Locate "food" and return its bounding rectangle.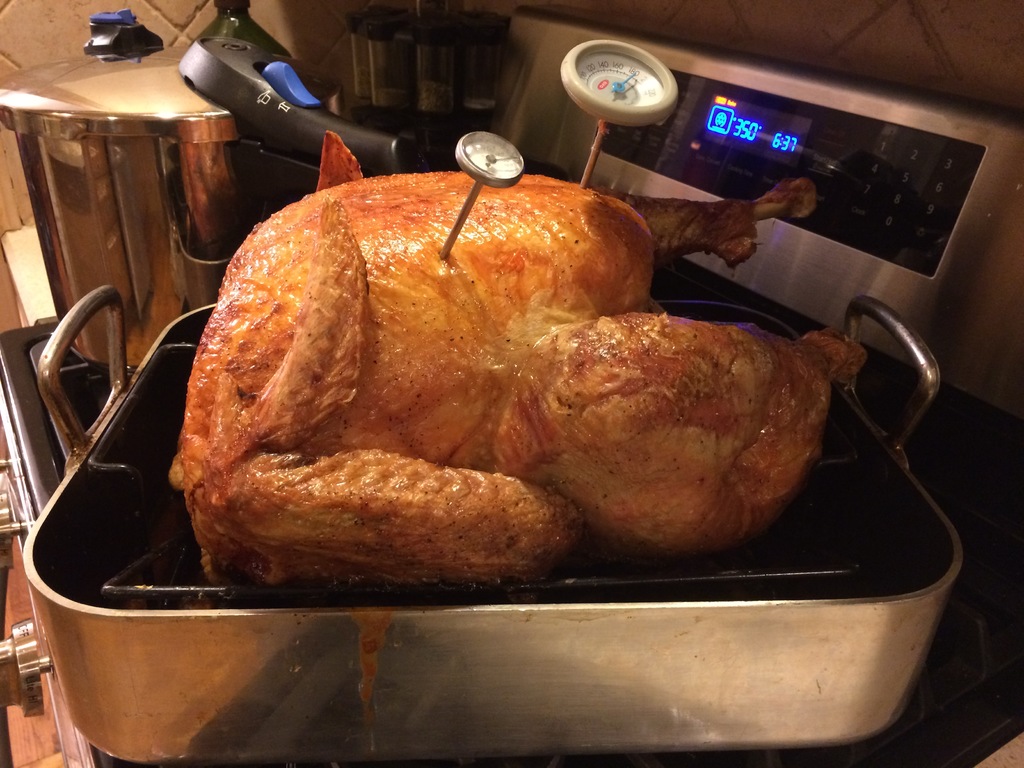
{"left": 175, "top": 125, "right": 874, "bottom": 587}.
